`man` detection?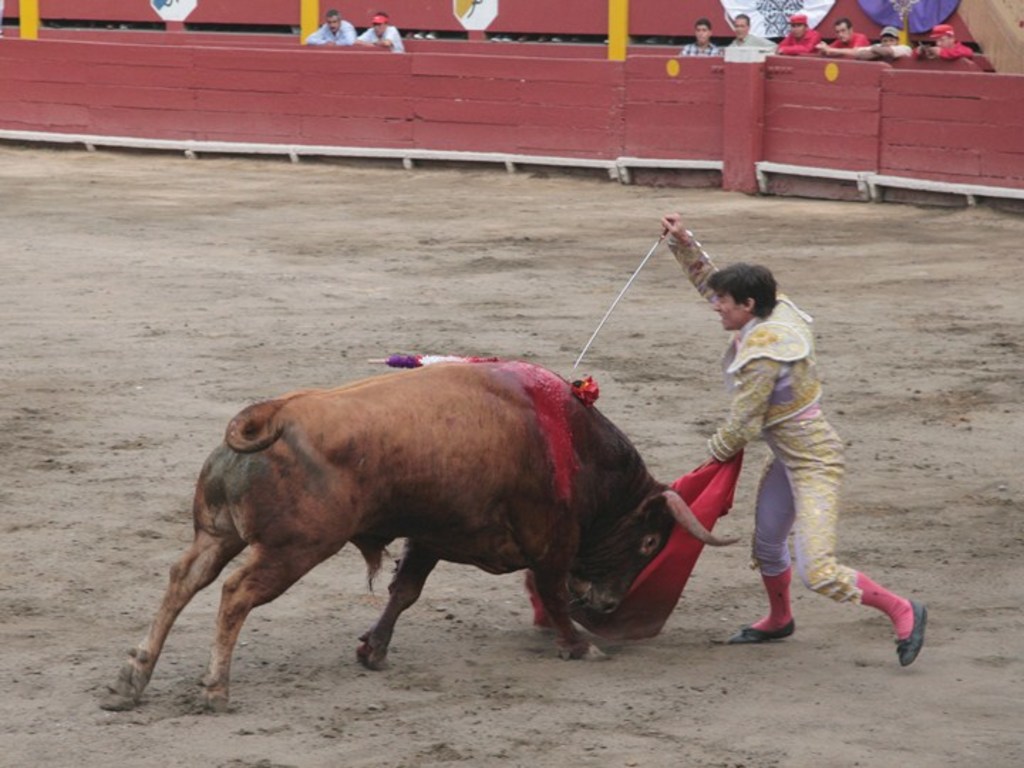
pyautogui.locateOnScreen(721, 3, 775, 60)
